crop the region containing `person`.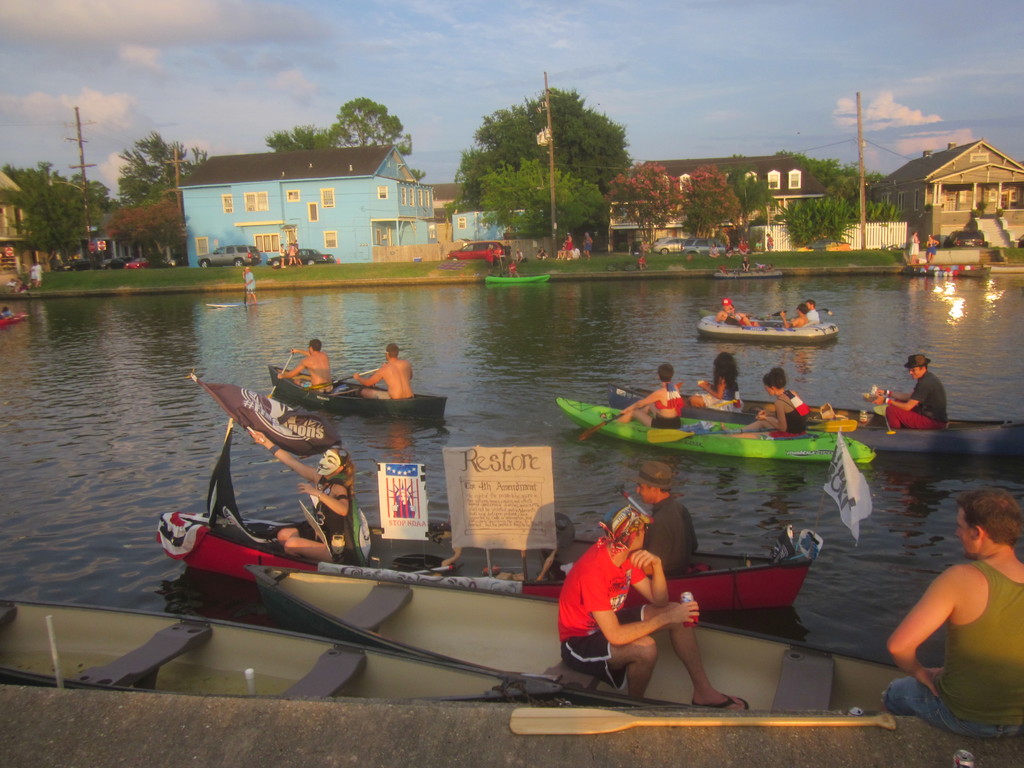
Crop region: {"left": 559, "top": 504, "right": 750, "bottom": 708}.
